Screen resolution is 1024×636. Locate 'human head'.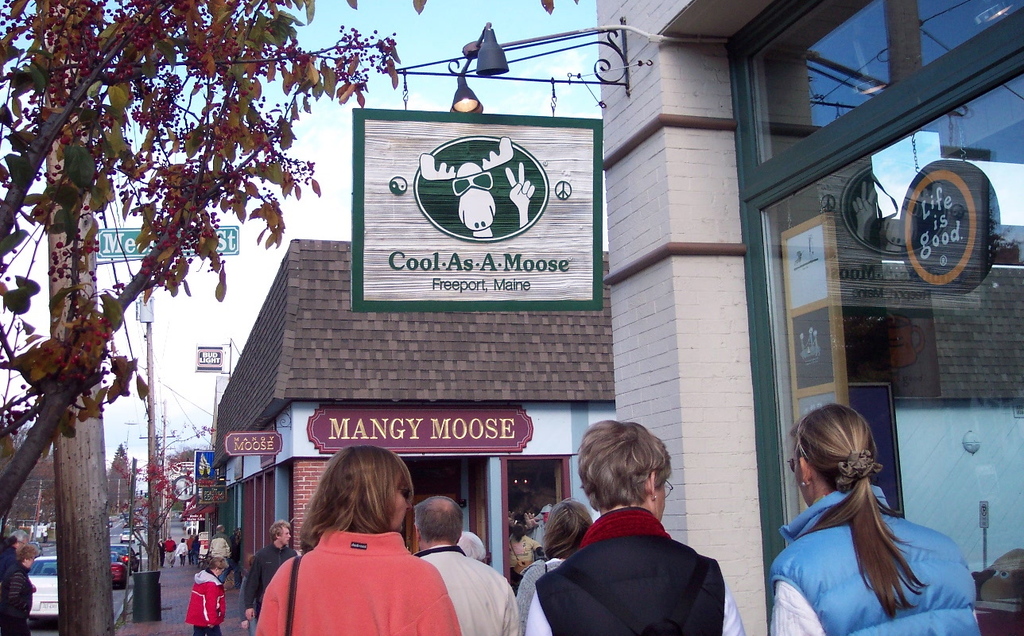
x1=577, y1=422, x2=670, y2=522.
